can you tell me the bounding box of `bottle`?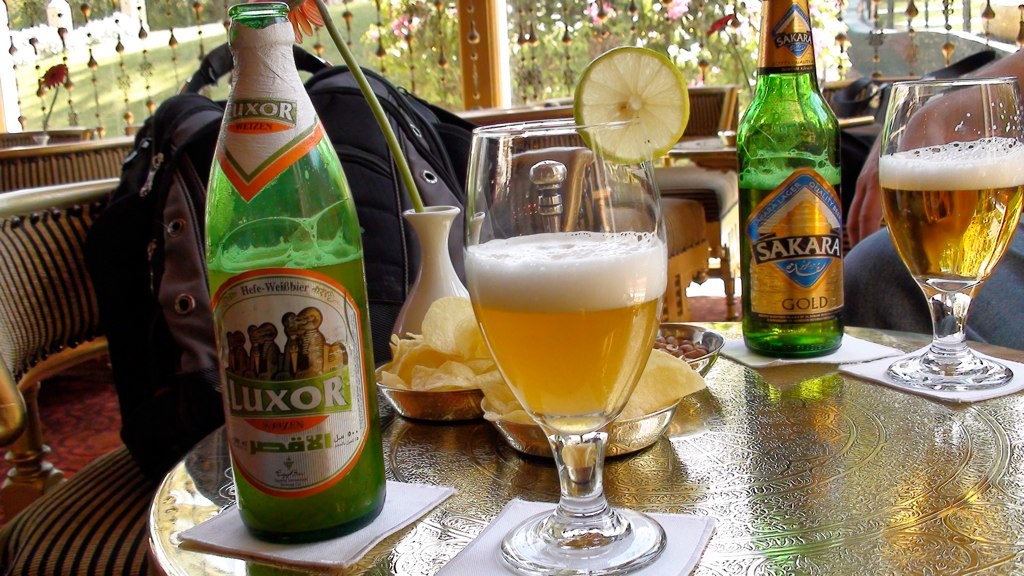
[left=211, top=0, right=385, bottom=541].
